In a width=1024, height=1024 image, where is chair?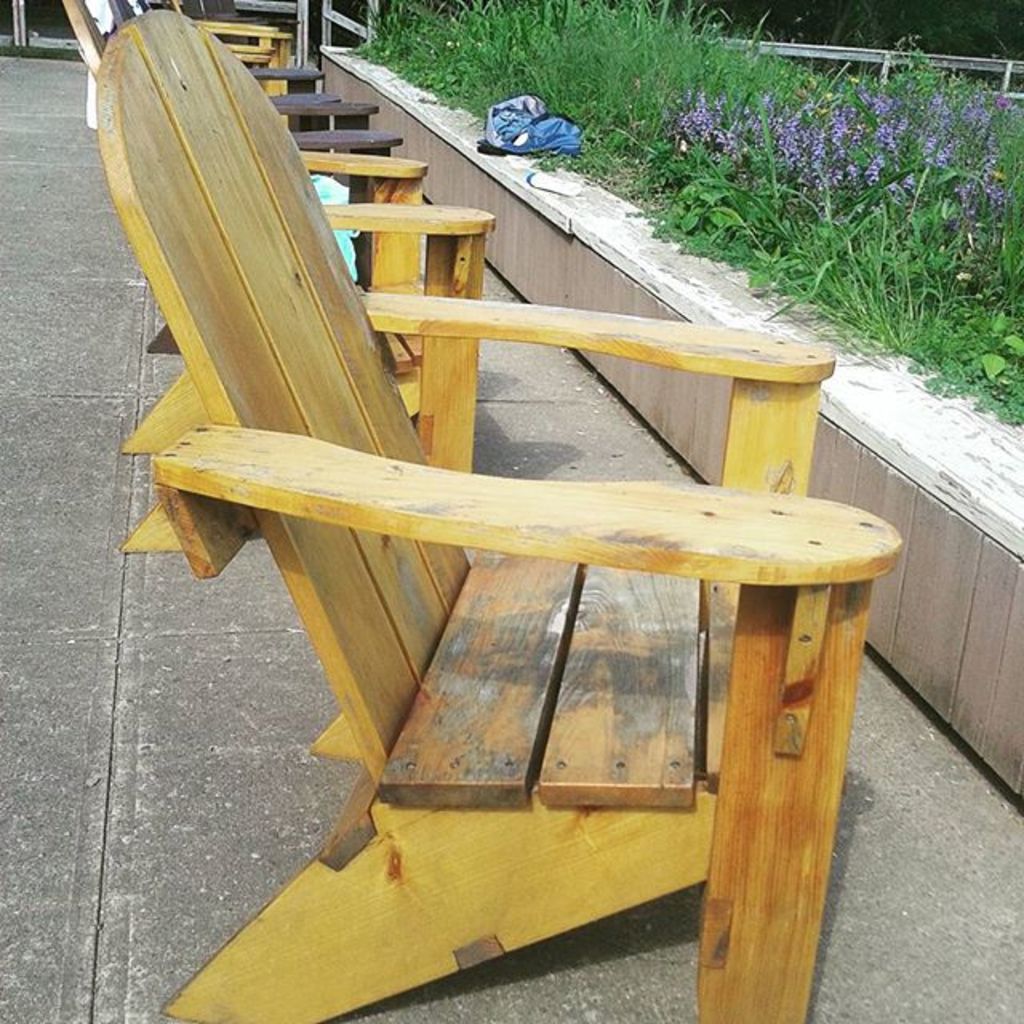
l=152, t=0, r=317, b=122.
